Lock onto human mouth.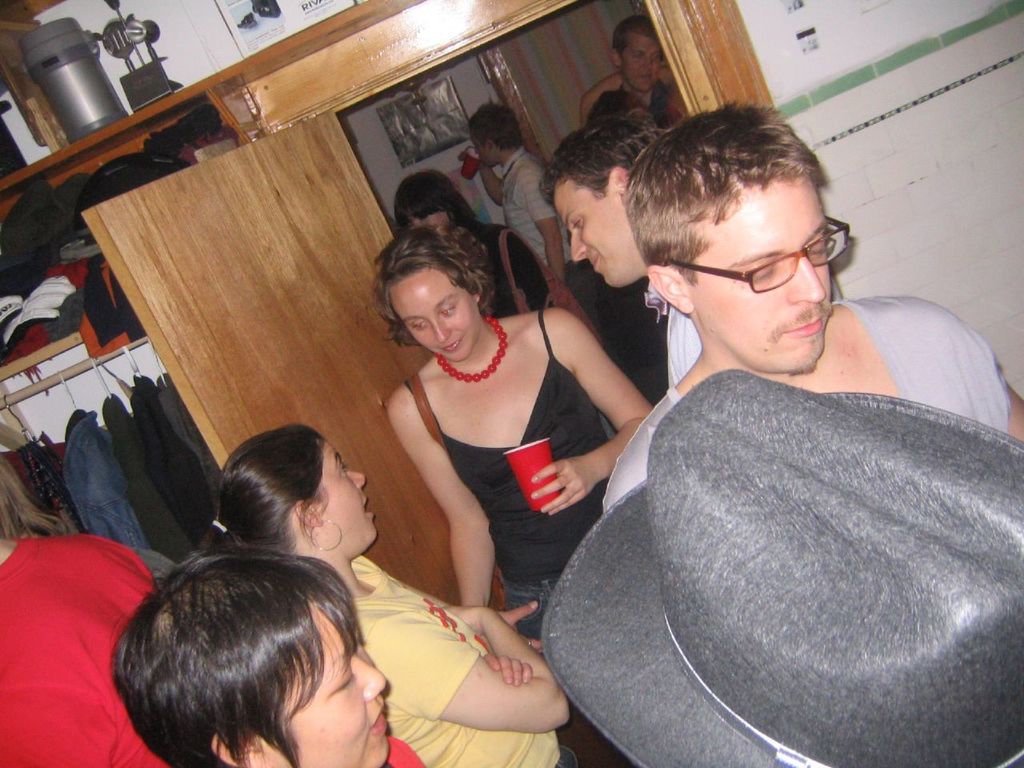
Locked: [left=782, top=316, right=821, bottom=337].
